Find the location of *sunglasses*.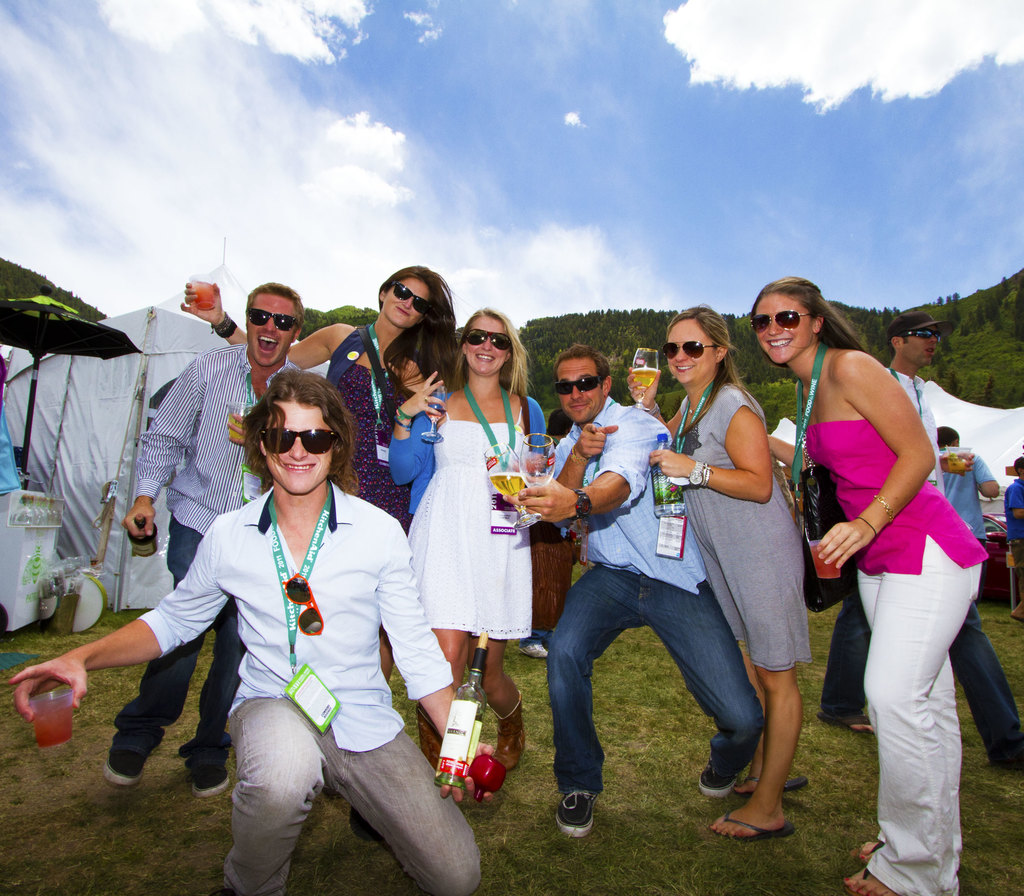
Location: locate(463, 327, 511, 350).
